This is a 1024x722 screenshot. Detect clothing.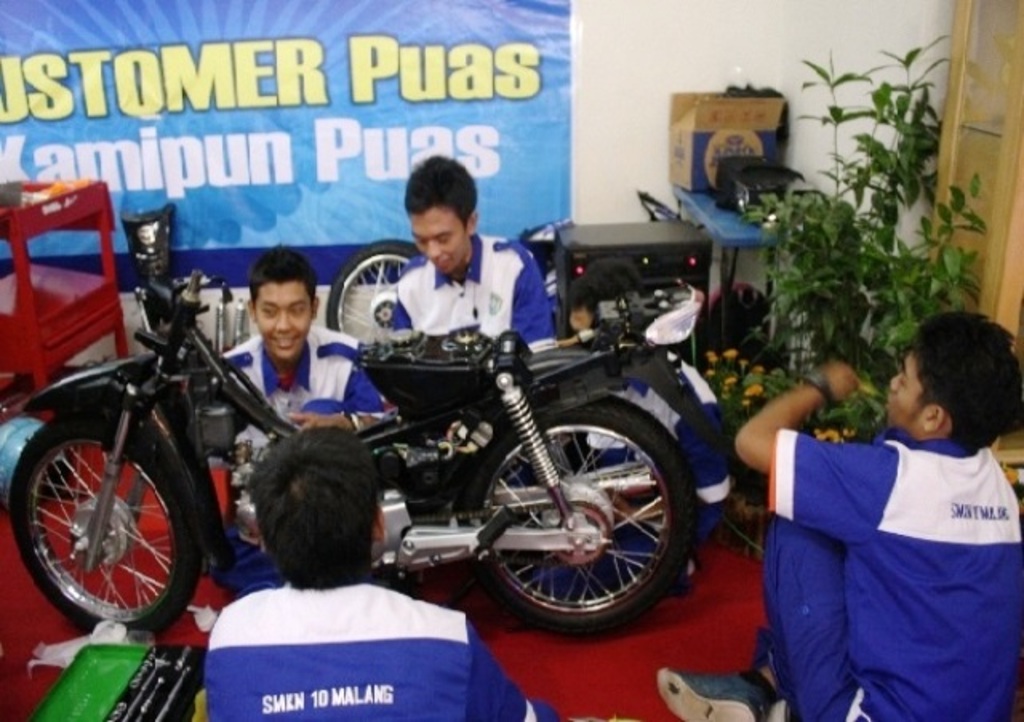
[621,365,736,528].
